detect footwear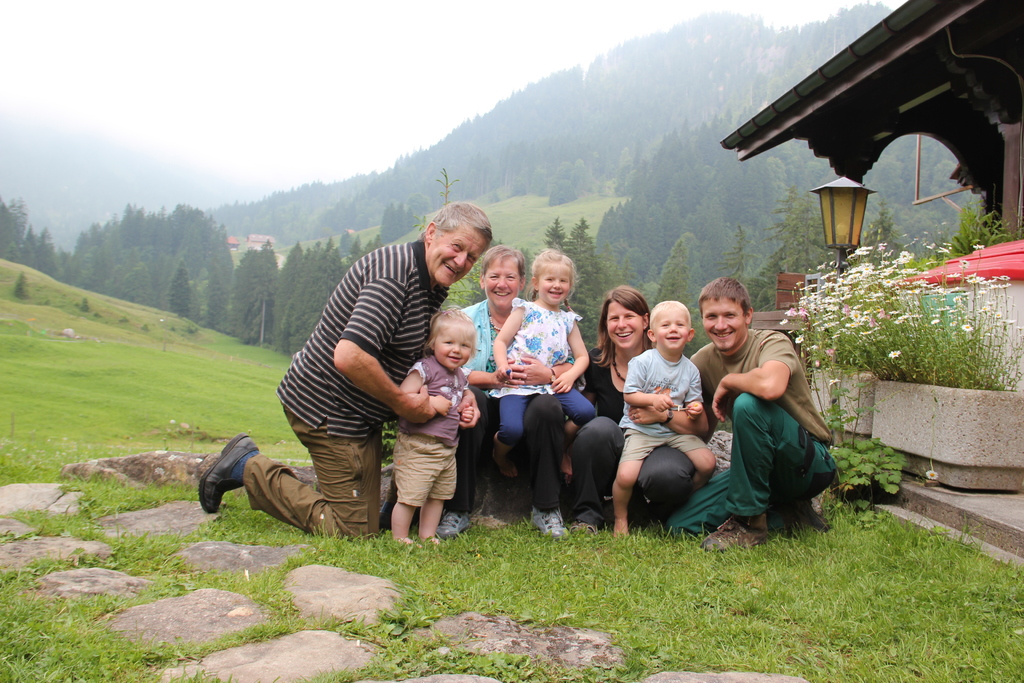
x1=573, y1=514, x2=593, y2=534
